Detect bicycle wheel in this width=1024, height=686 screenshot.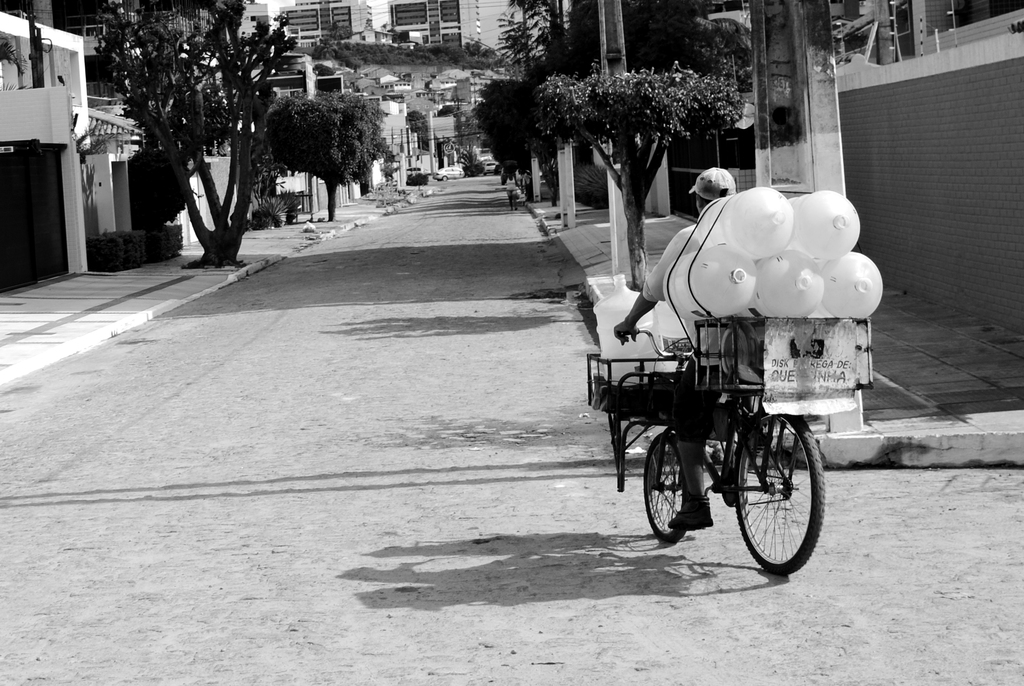
Detection: {"left": 644, "top": 430, "right": 695, "bottom": 544}.
